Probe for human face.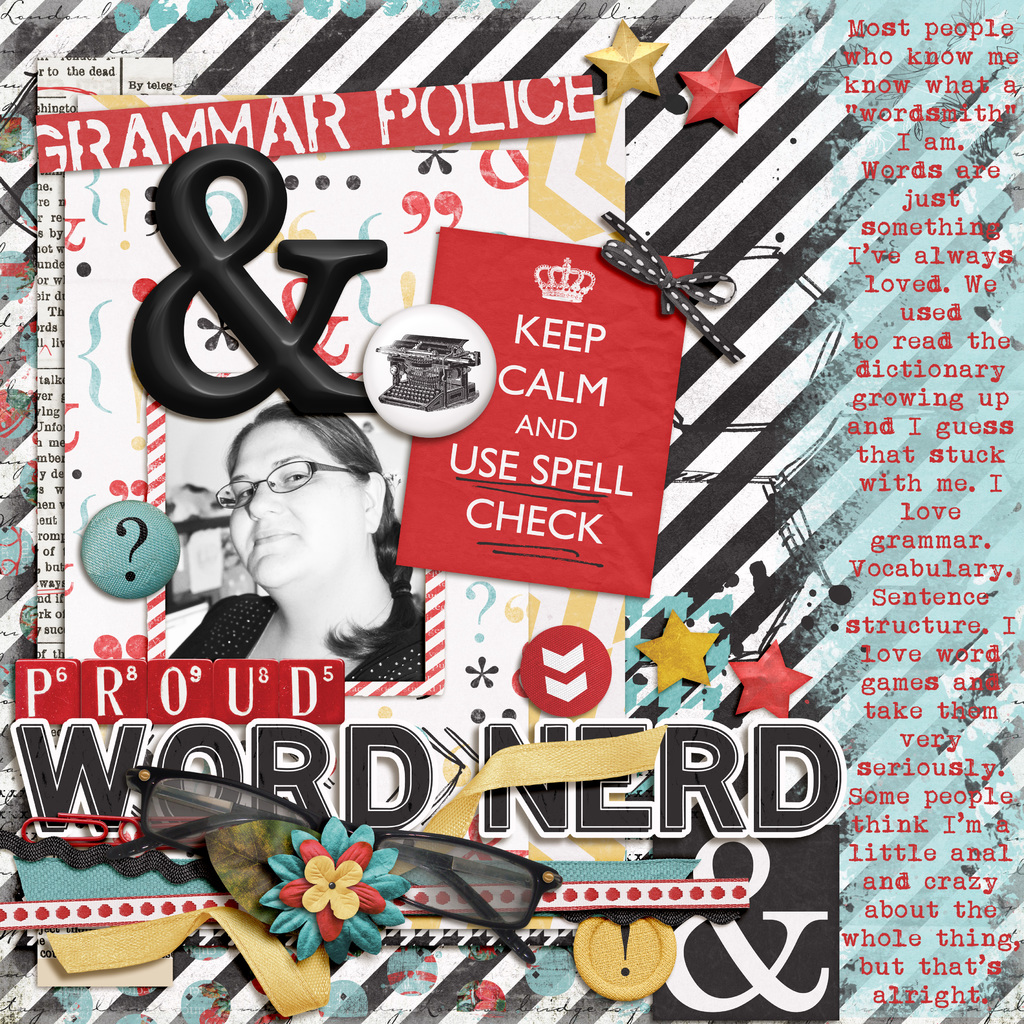
Probe result: x1=223, y1=417, x2=355, y2=584.
